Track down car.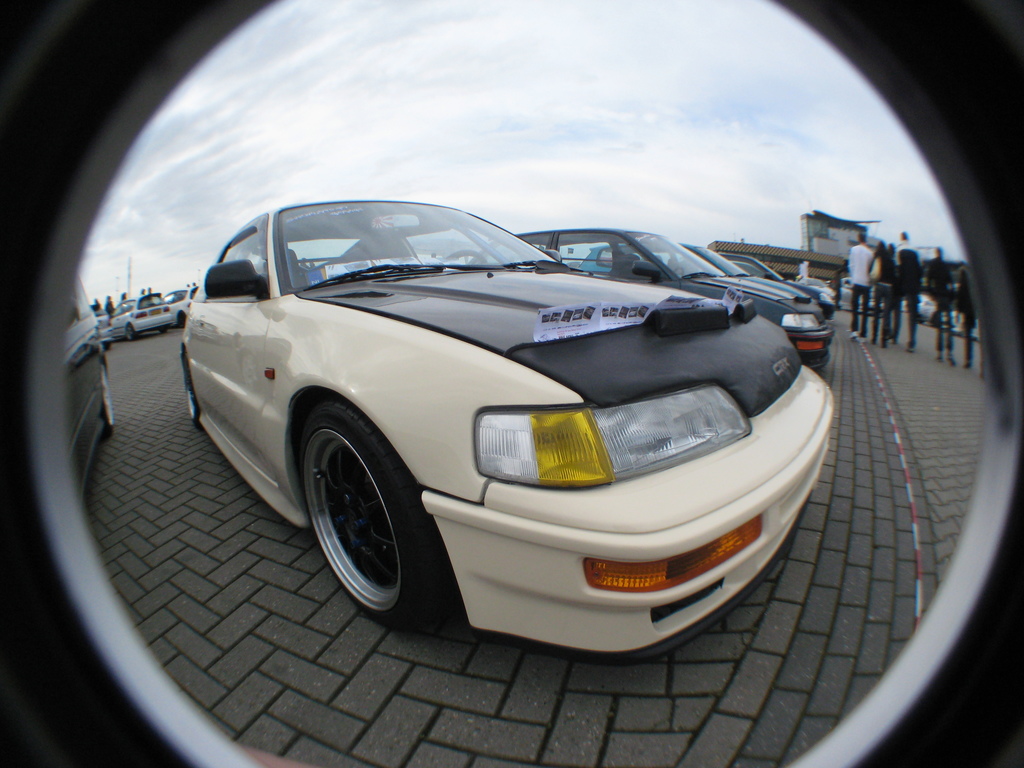
Tracked to l=168, t=288, r=193, b=325.
